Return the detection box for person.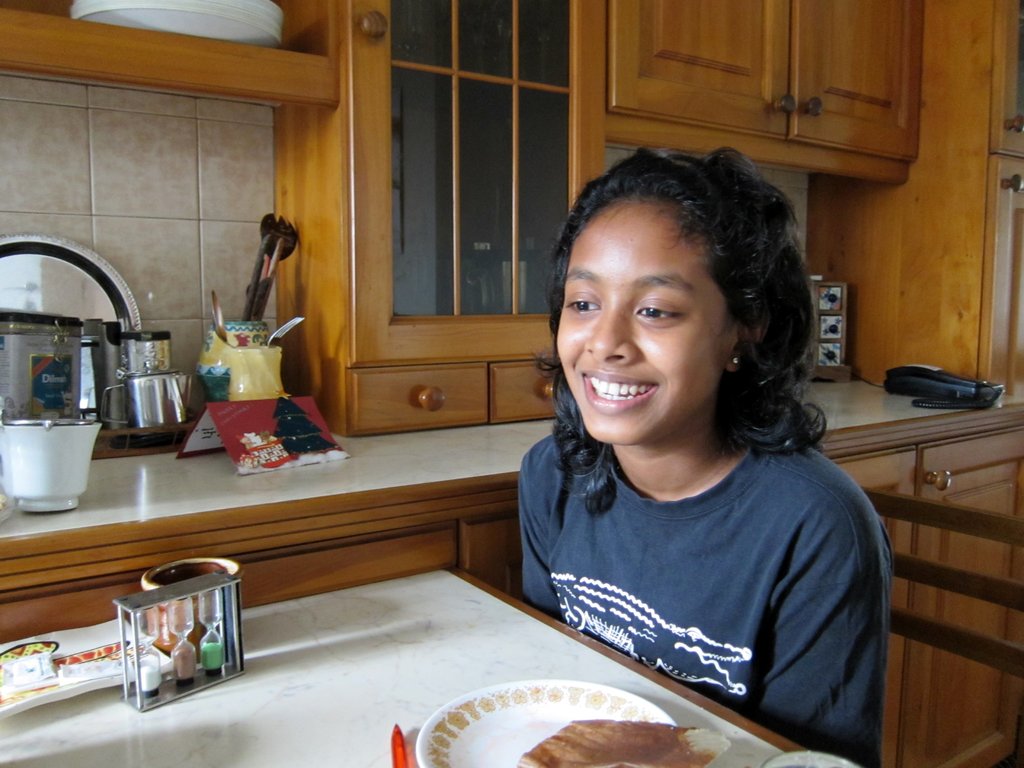
472/129/899/766.
